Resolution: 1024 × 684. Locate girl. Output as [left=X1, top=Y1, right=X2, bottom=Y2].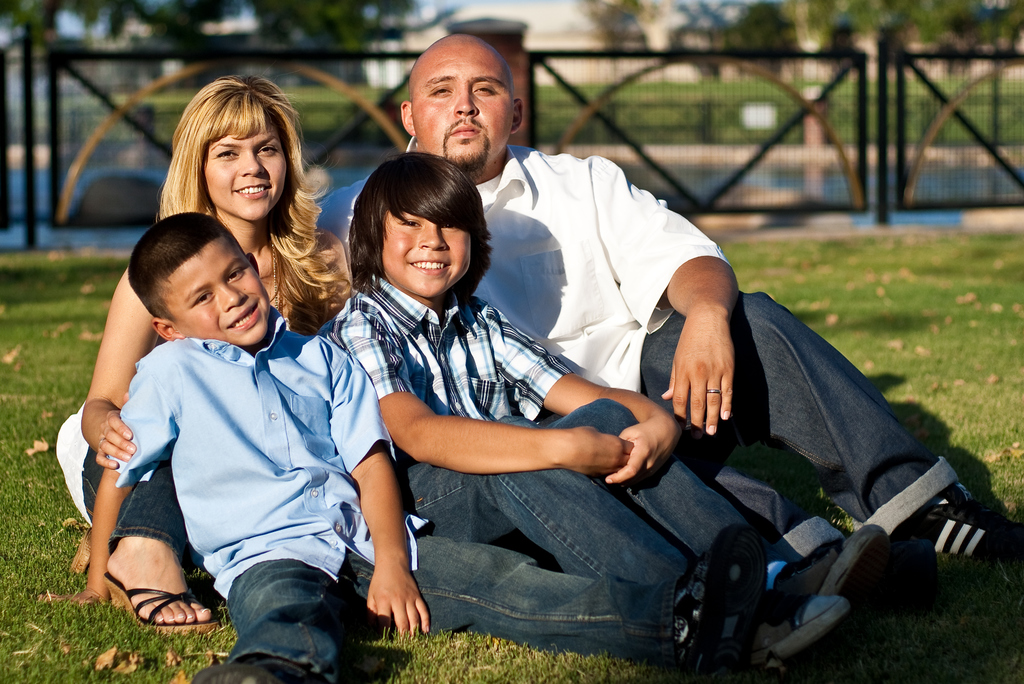
[left=49, top=69, right=353, bottom=644].
